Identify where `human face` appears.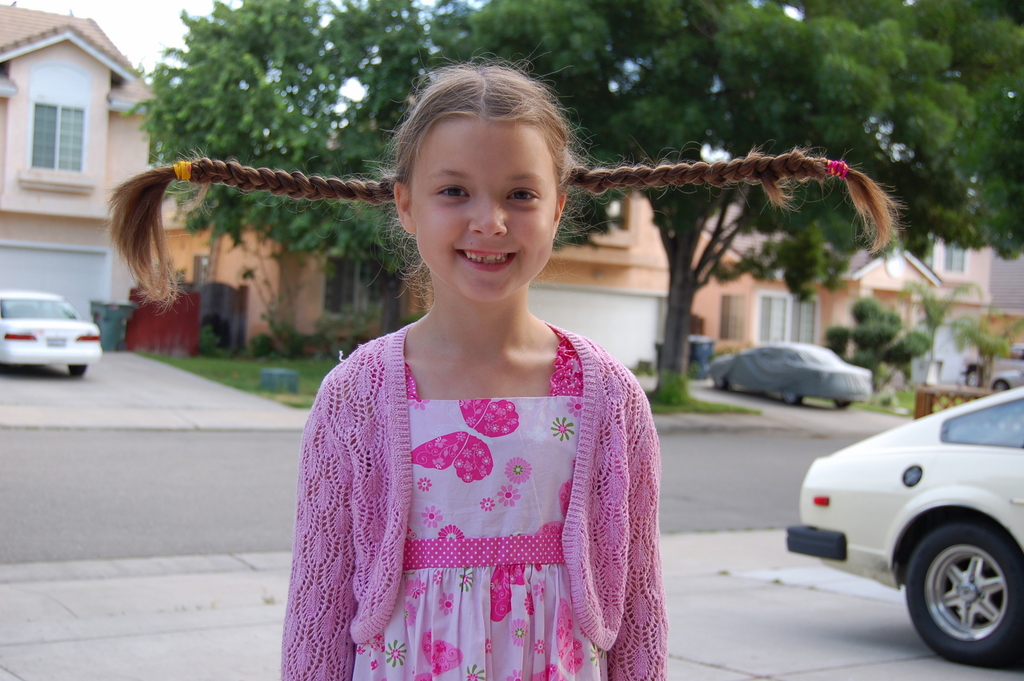
Appears at 408/113/557/308.
